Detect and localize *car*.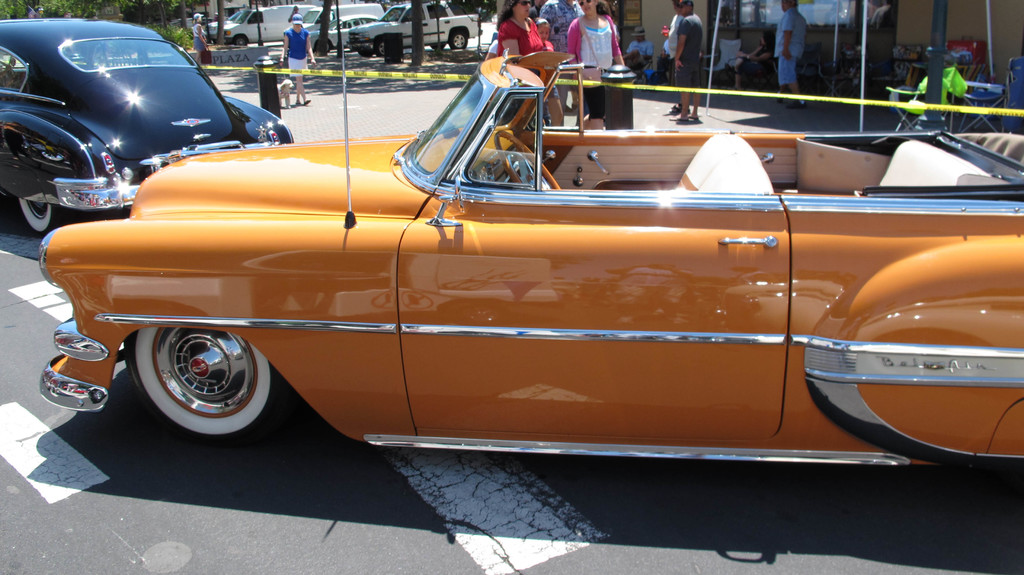
Localized at <box>304,13,381,51</box>.
